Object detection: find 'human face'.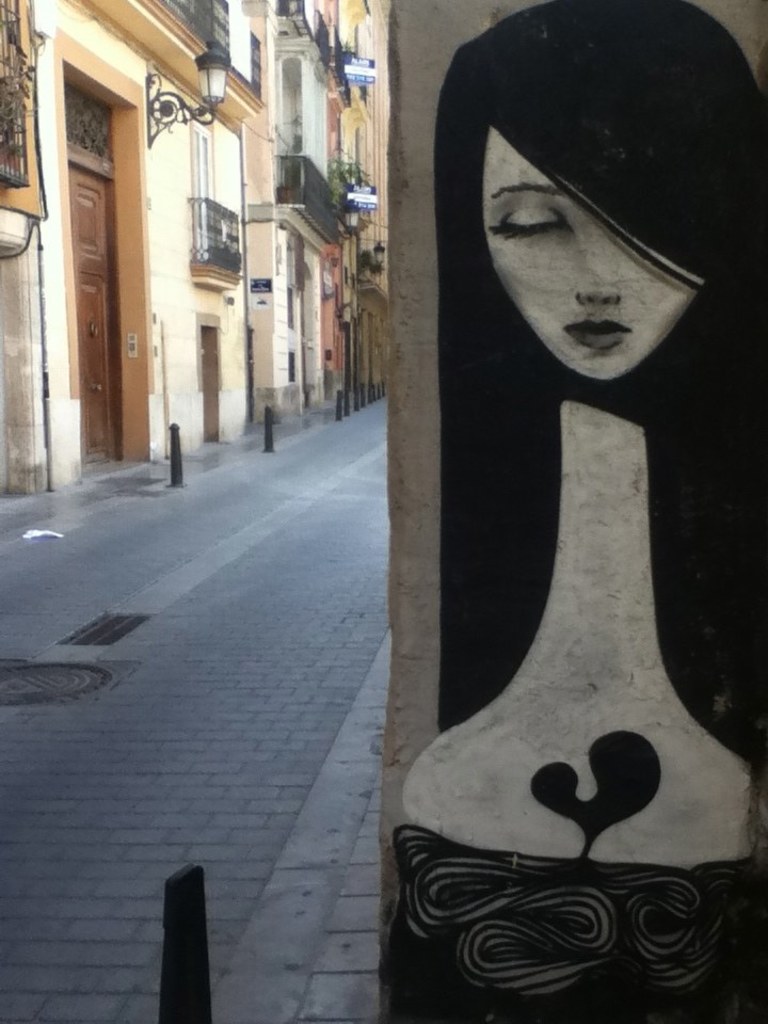
[x1=482, y1=126, x2=711, y2=381].
